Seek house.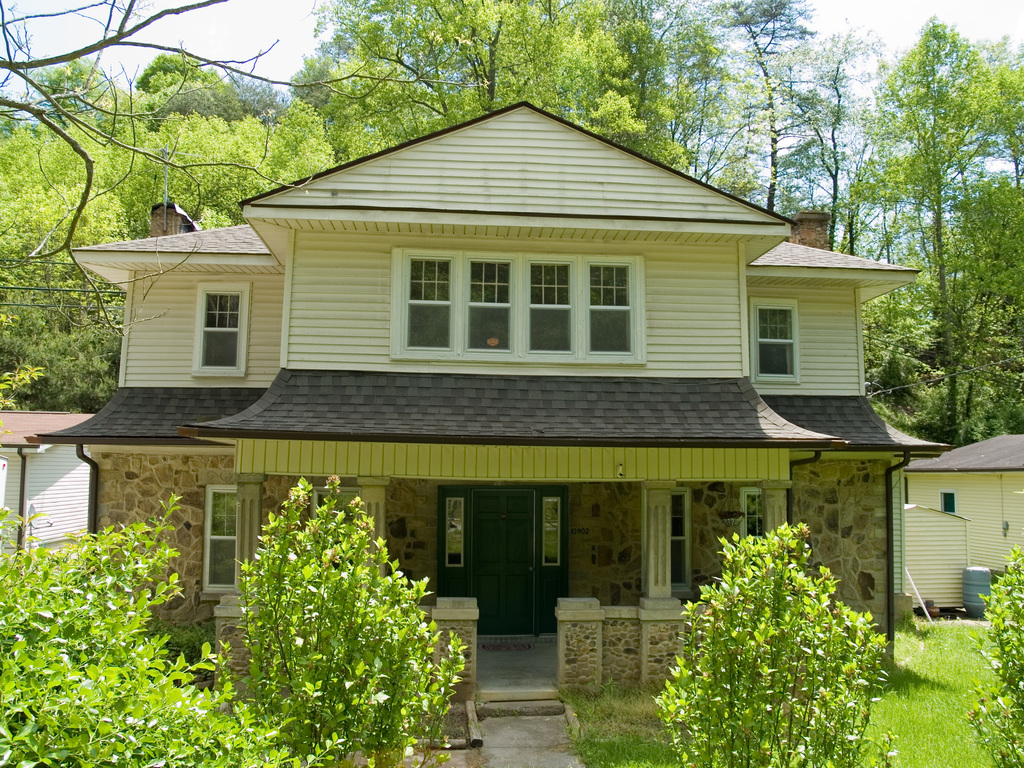
(0,420,83,569).
